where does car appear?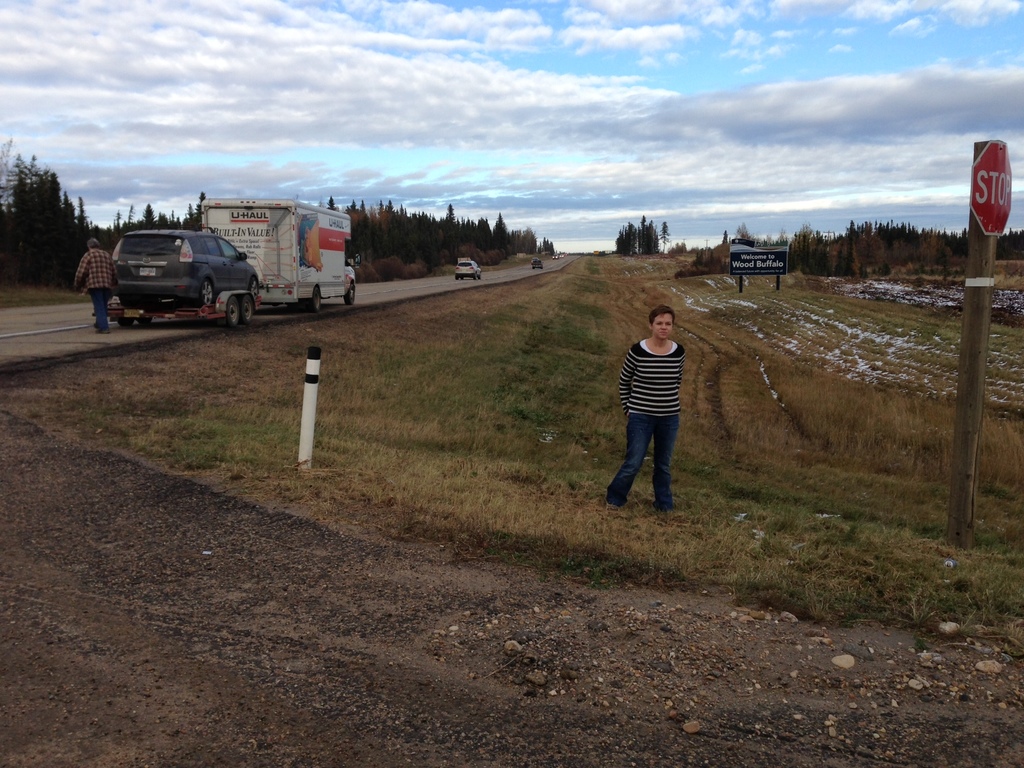
Appears at 453, 262, 483, 278.
